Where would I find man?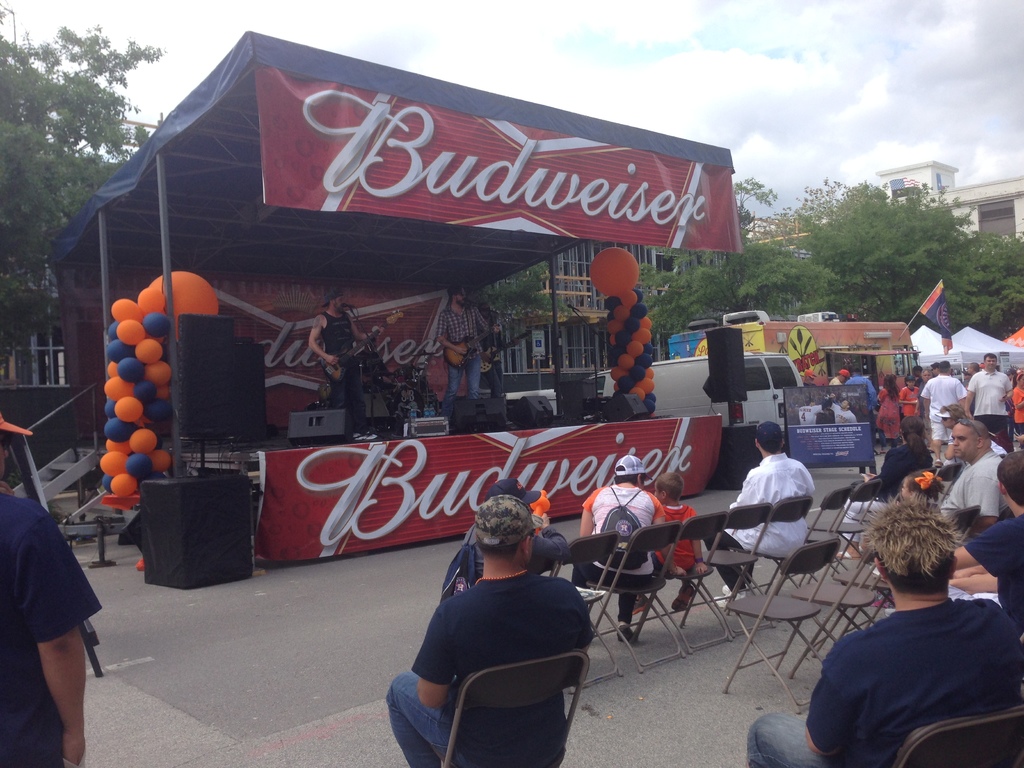
At rect(378, 502, 619, 755).
